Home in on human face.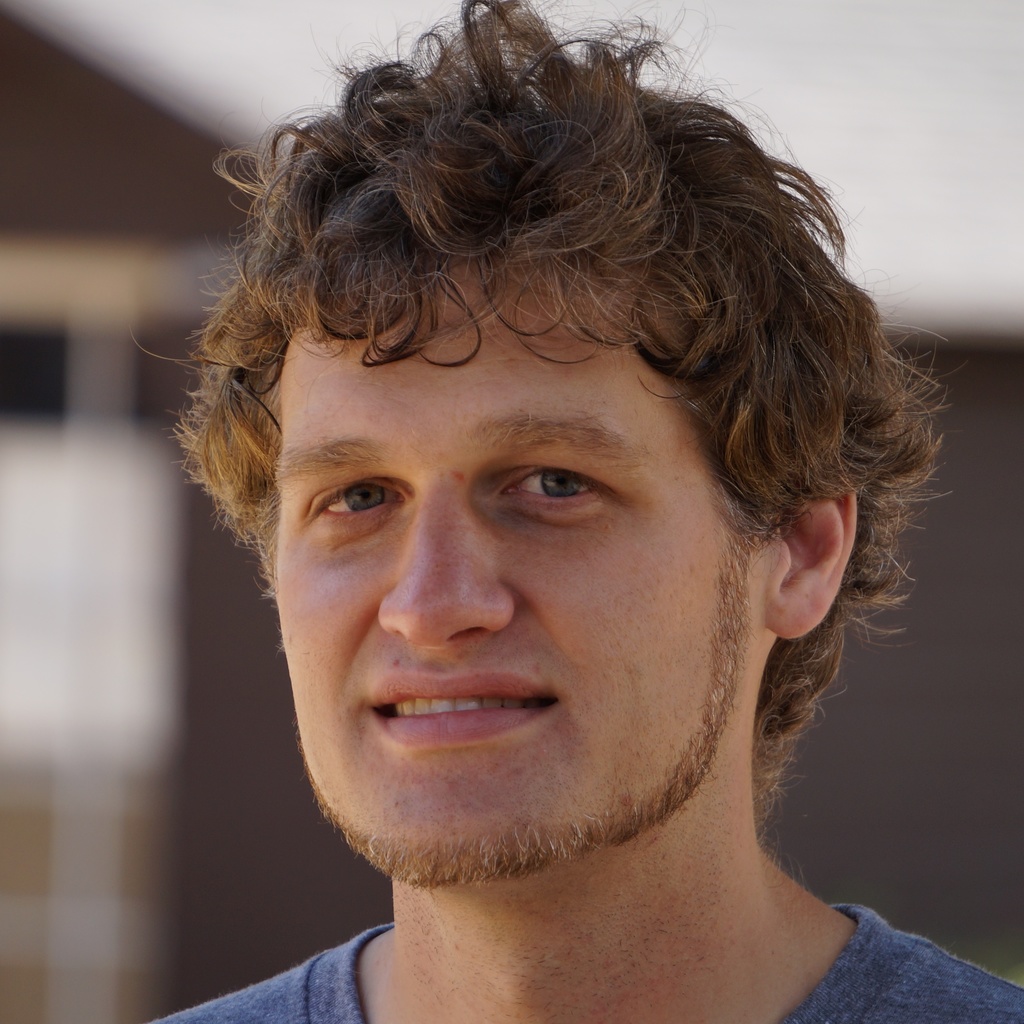
Homed in at BBox(263, 251, 777, 896).
